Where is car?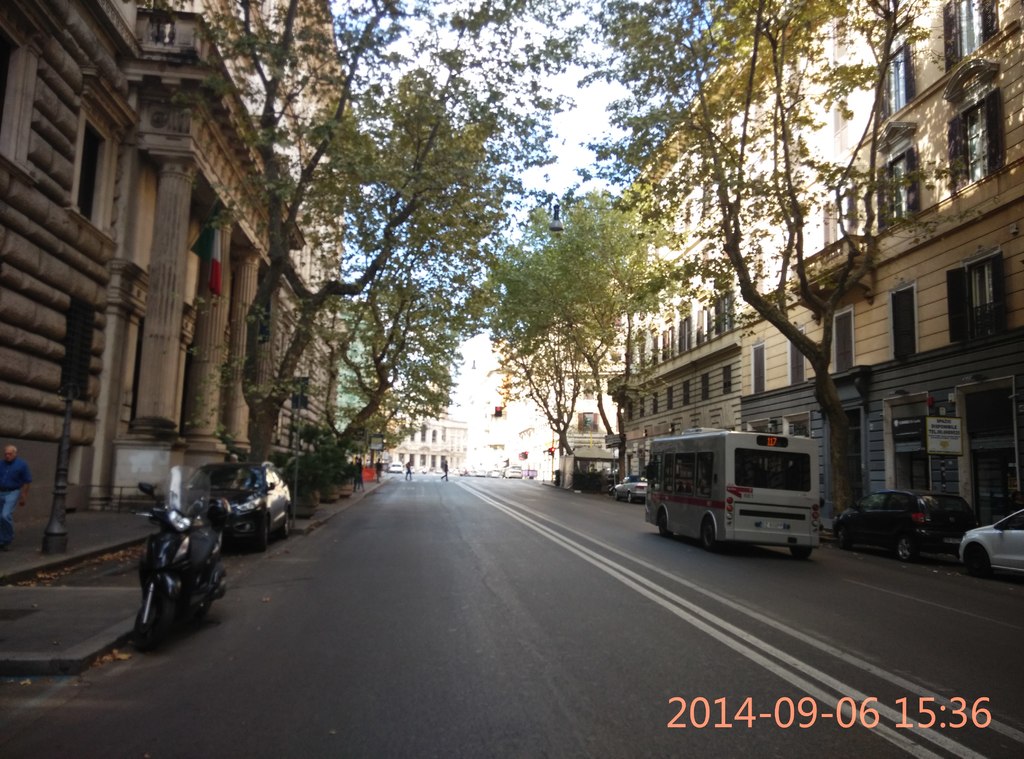
<box>473,466,488,478</box>.
